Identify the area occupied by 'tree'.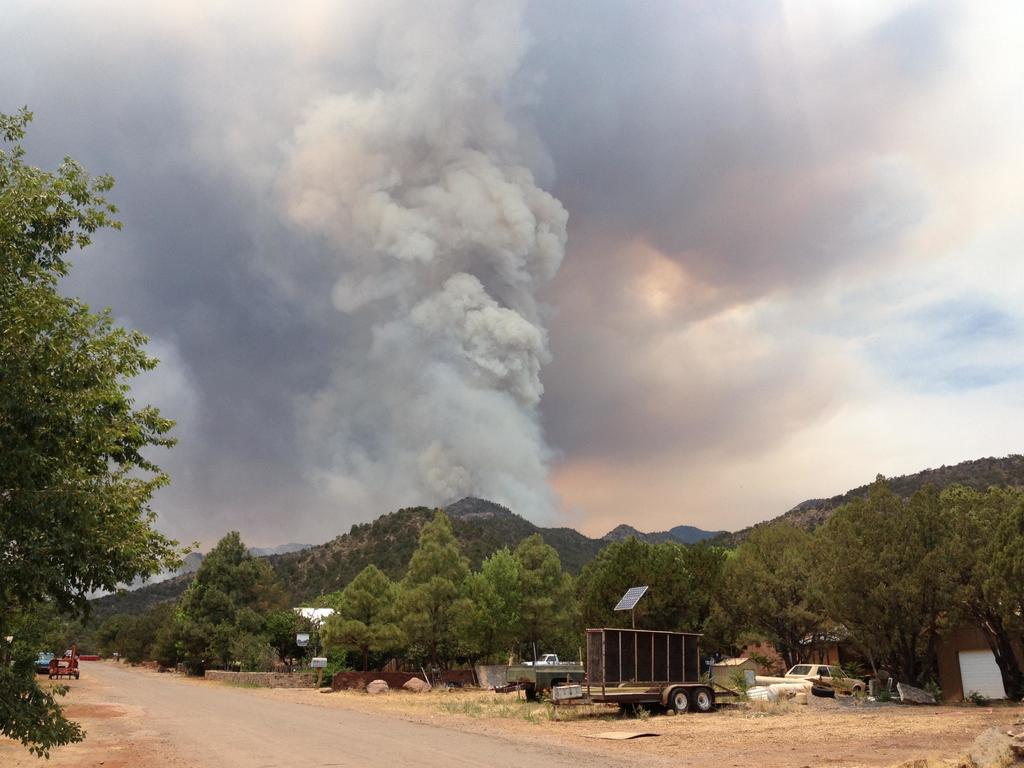
Area: 718 516 816 666.
